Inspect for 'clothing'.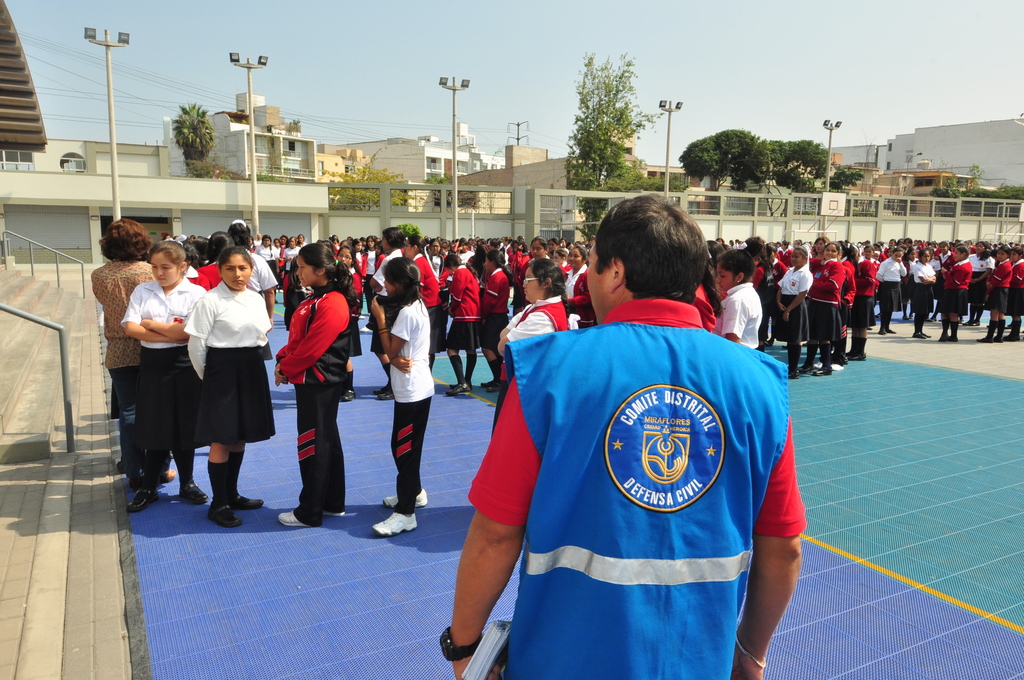
Inspection: locate(513, 247, 532, 286).
